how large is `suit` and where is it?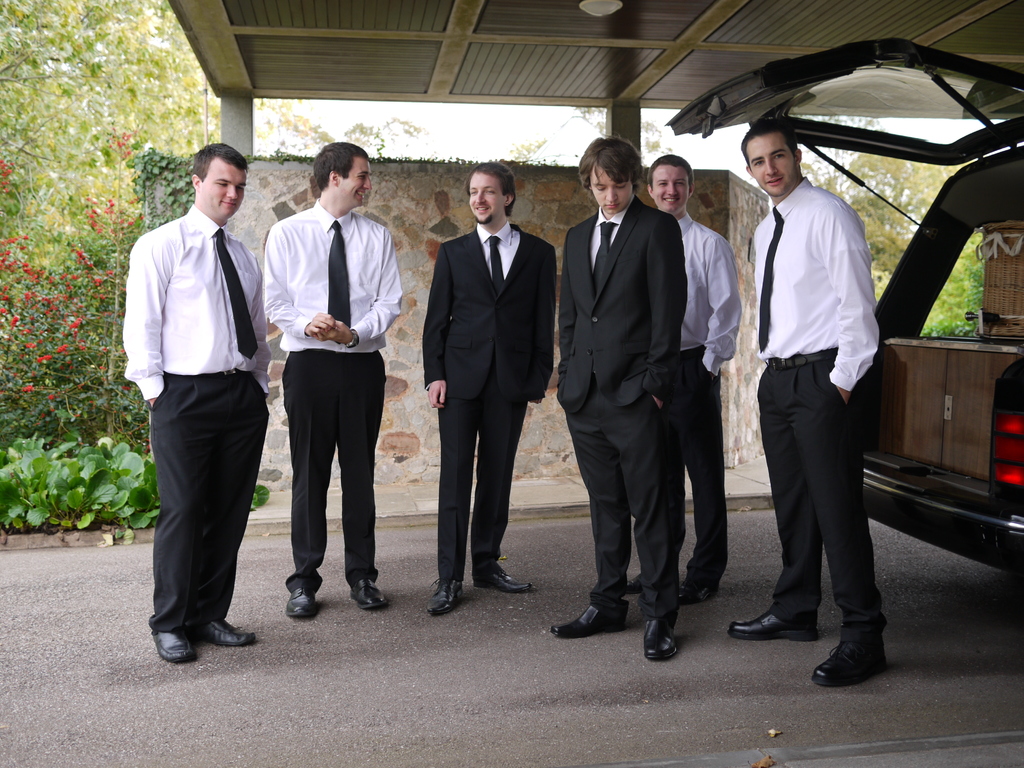
Bounding box: x1=561 y1=138 x2=731 y2=637.
